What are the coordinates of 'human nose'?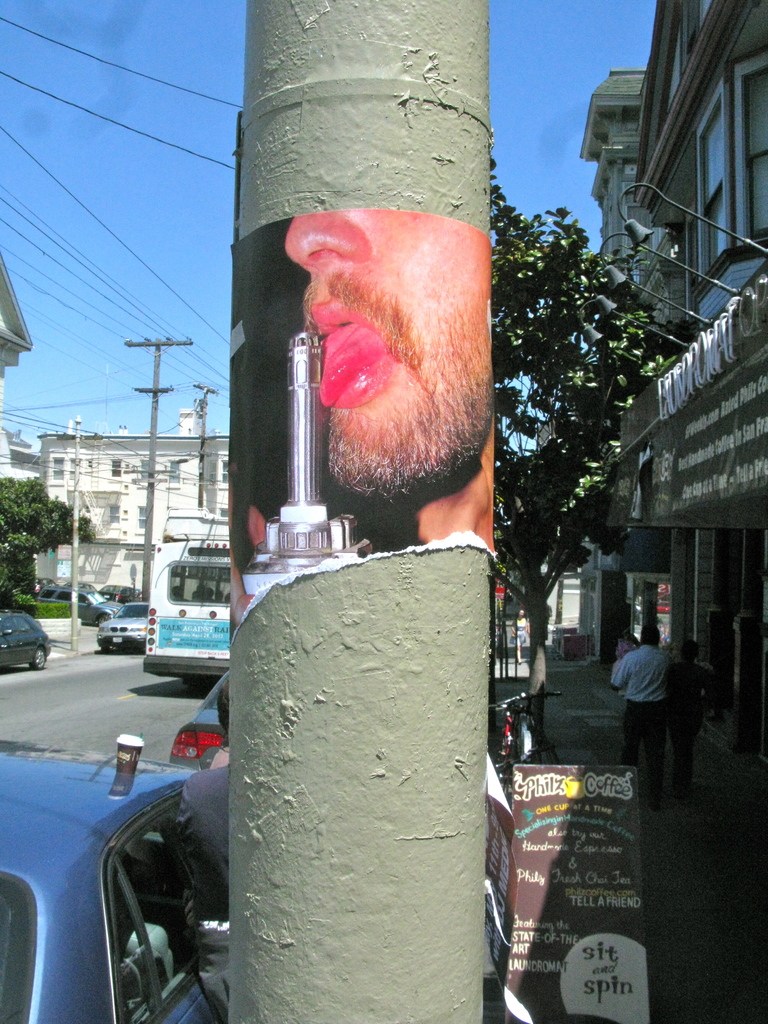
(x1=284, y1=212, x2=376, y2=279).
